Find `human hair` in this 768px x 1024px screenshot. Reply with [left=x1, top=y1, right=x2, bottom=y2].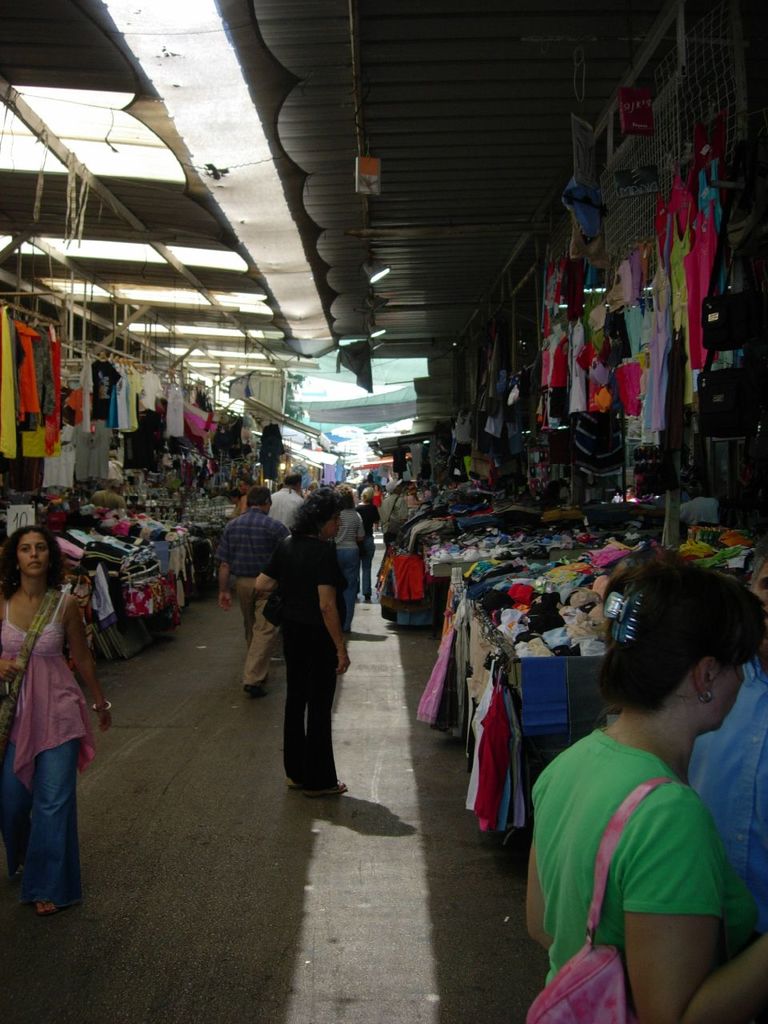
[left=0, top=525, right=63, bottom=601].
